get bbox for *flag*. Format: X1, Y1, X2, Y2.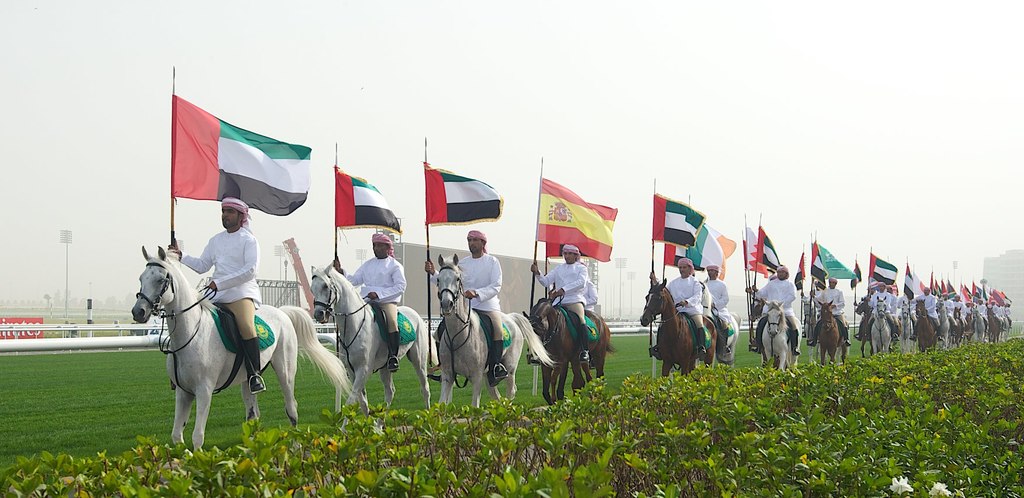
330, 169, 403, 232.
